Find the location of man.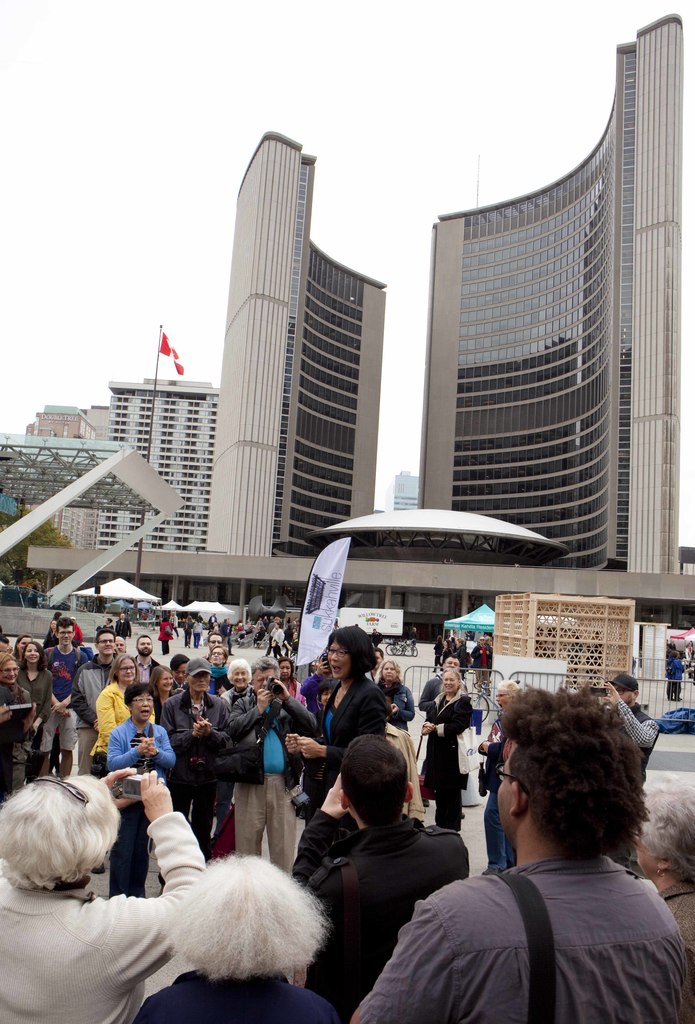
Location: <region>205, 611, 220, 632</region>.
